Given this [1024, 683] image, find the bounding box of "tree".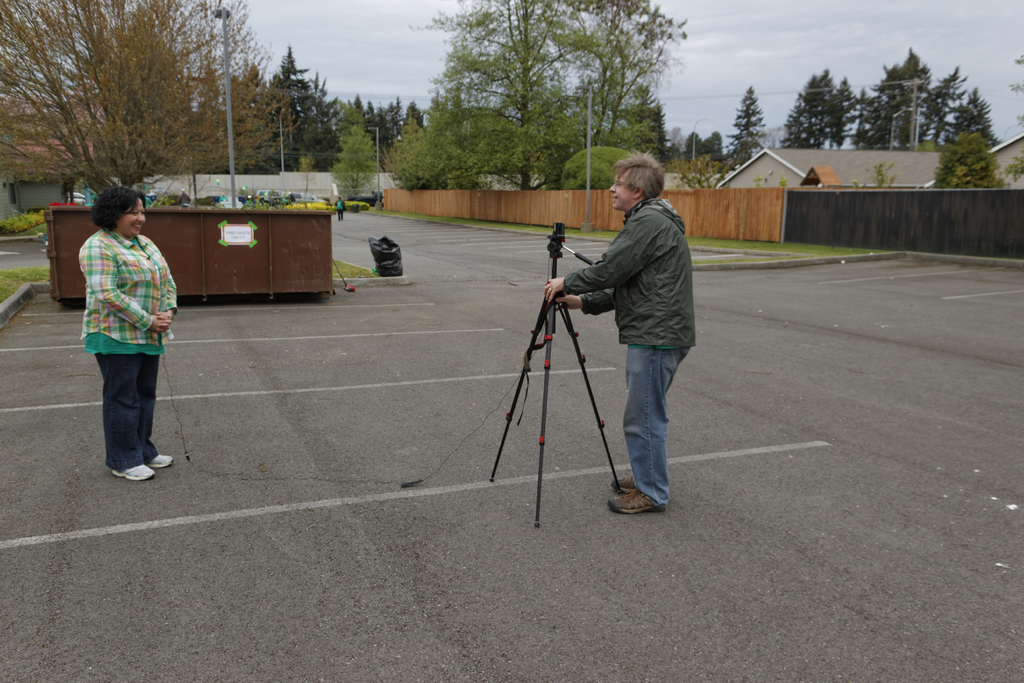
crop(723, 84, 782, 171).
